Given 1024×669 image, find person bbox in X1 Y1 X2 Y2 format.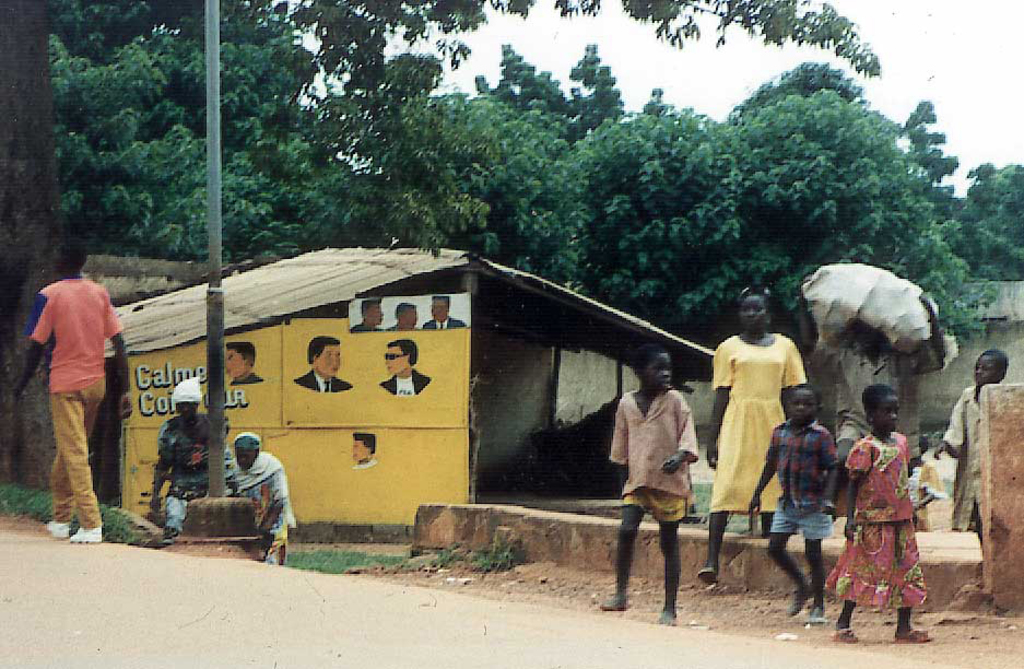
702 282 812 588.
